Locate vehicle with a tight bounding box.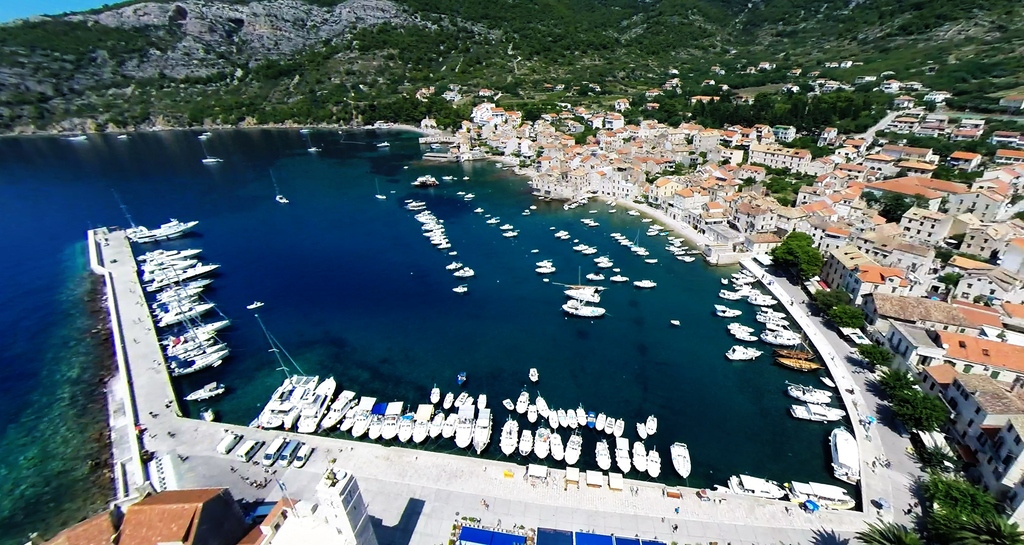
557/228/567/235.
